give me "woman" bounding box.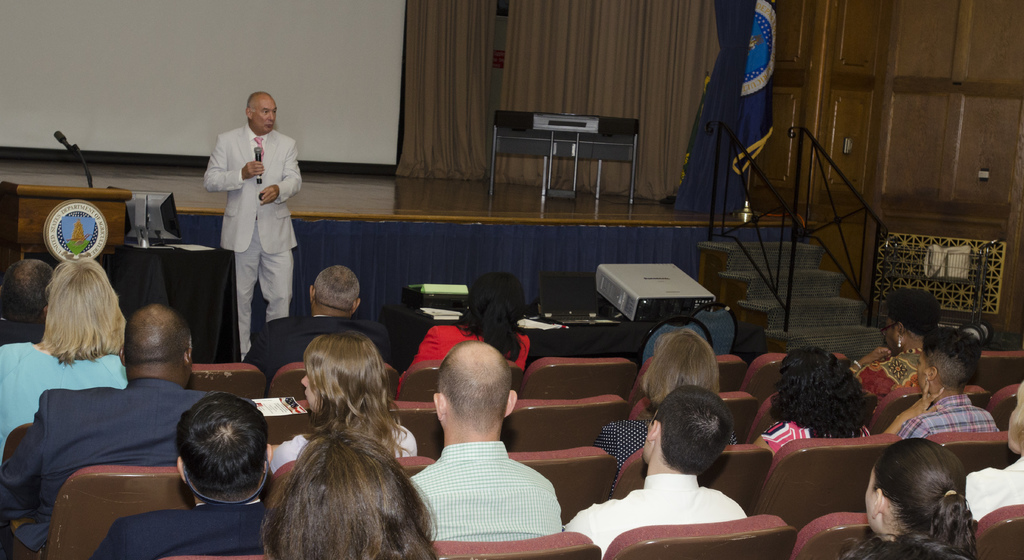
bbox(842, 289, 946, 395).
